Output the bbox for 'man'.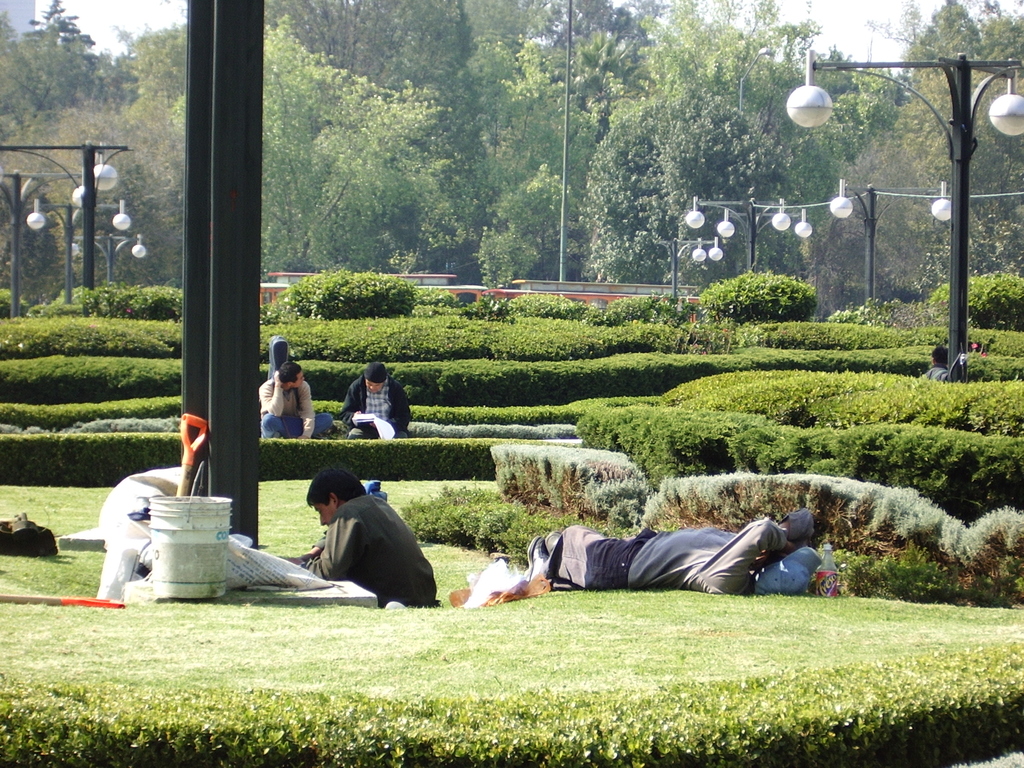
rect(523, 508, 816, 597).
